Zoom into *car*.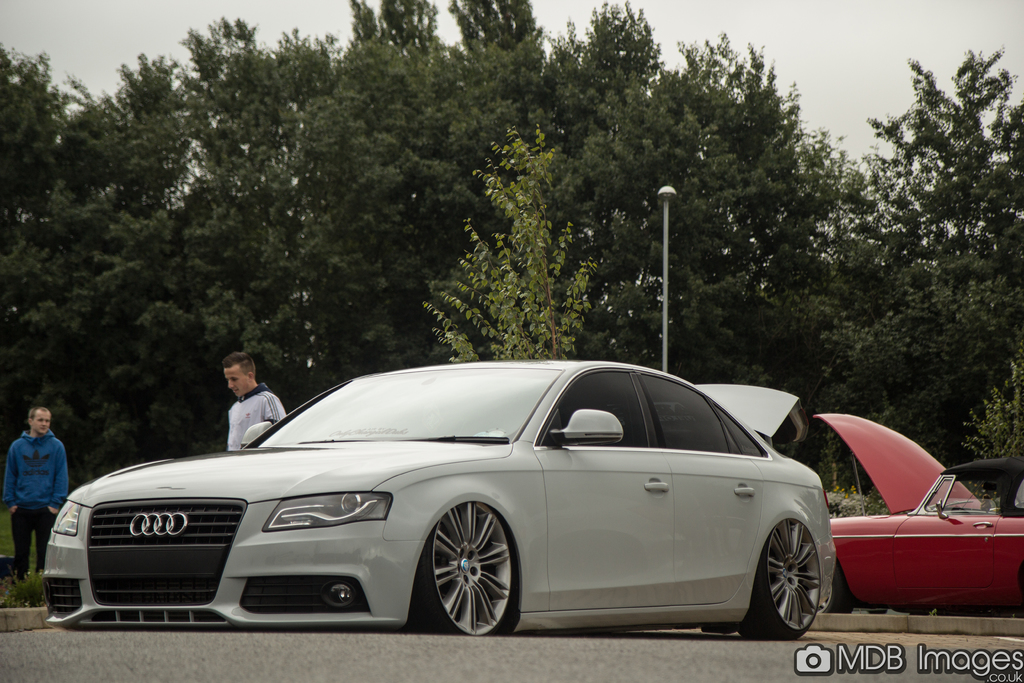
Zoom target: BBox(40, 357, 833, 637).
